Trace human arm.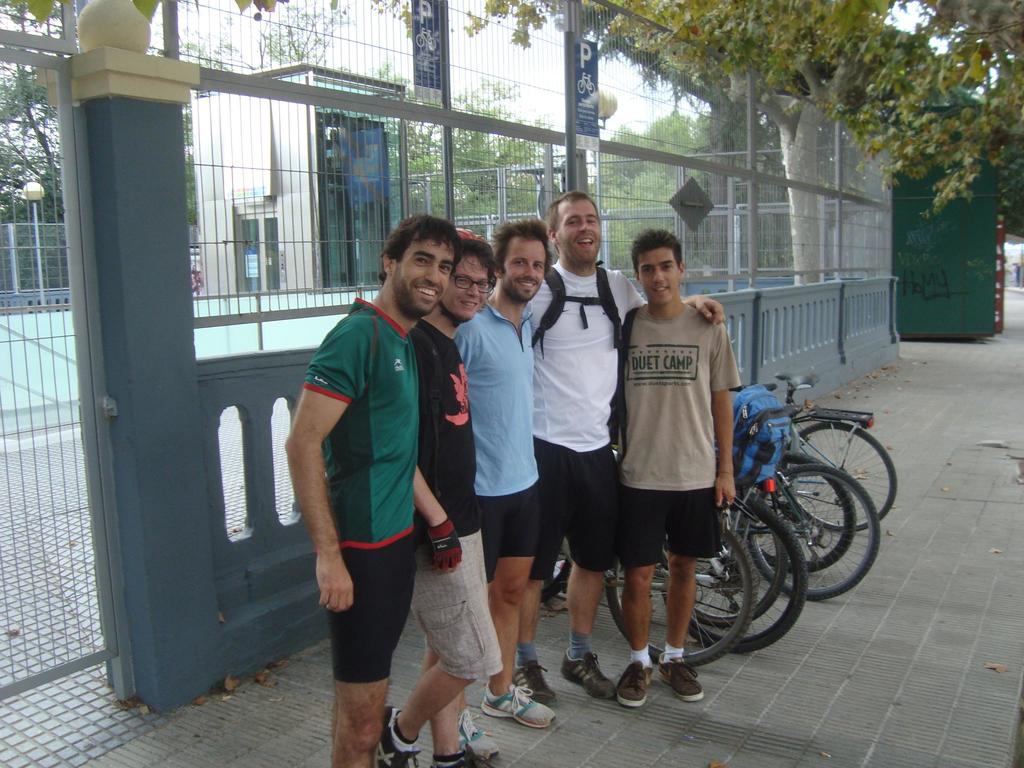
Traced to pyautogui.locateOnScreen(713, 337, 739, 502).
